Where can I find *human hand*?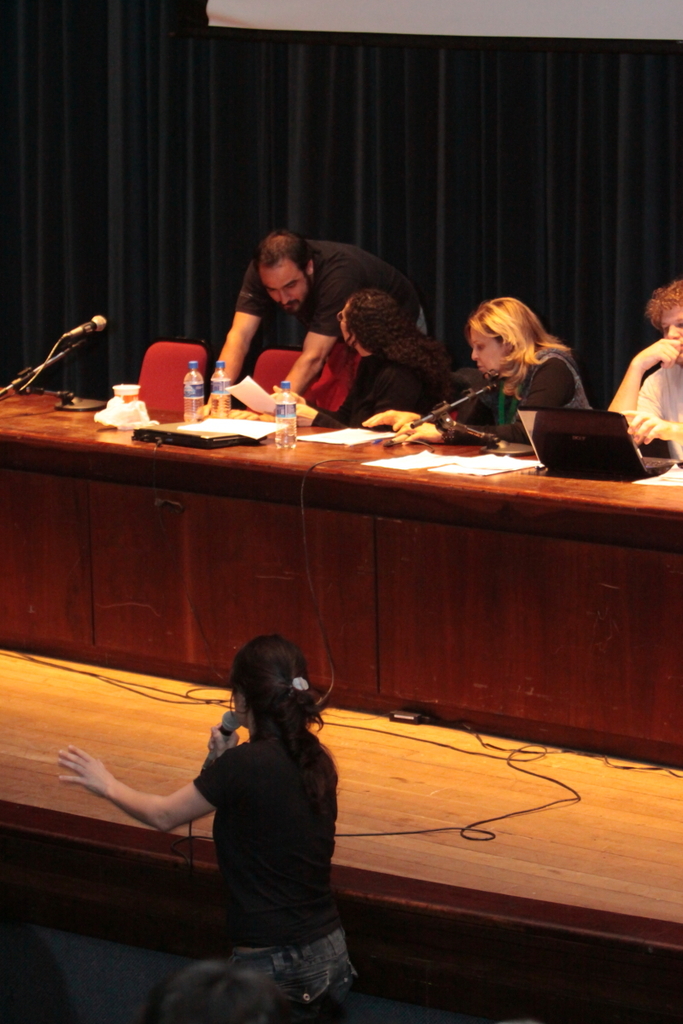
You can find it at detection(195, 399, 226, 416).
